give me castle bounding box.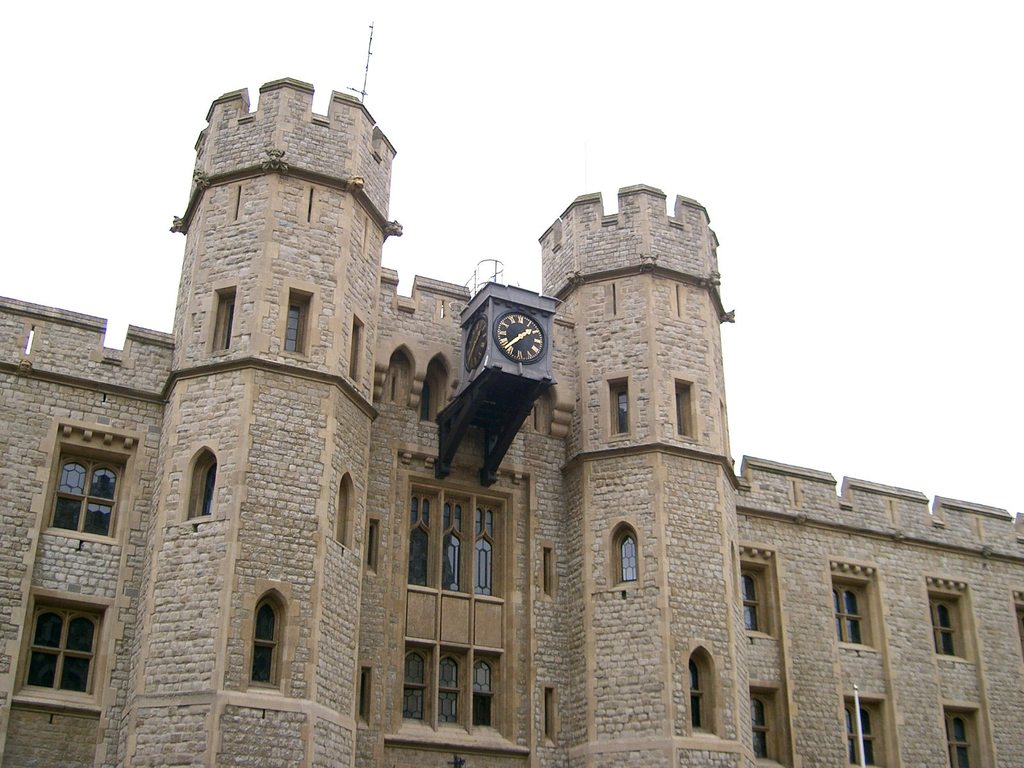
BBox(37, 57, 998, 767).
